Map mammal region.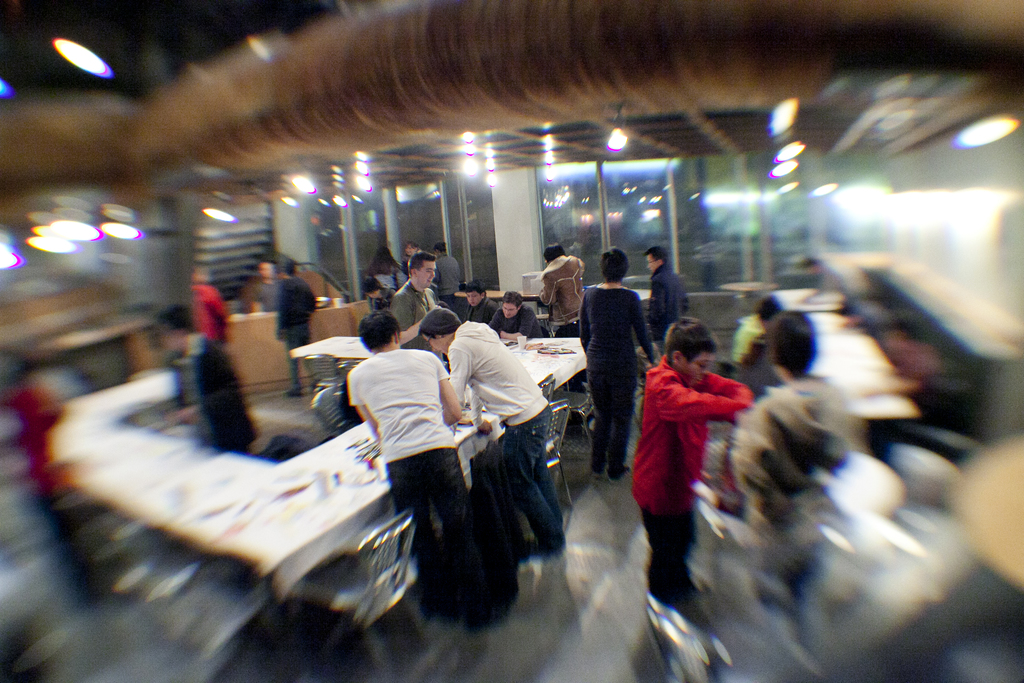
Mapped to (420, 303, 566, 552).
